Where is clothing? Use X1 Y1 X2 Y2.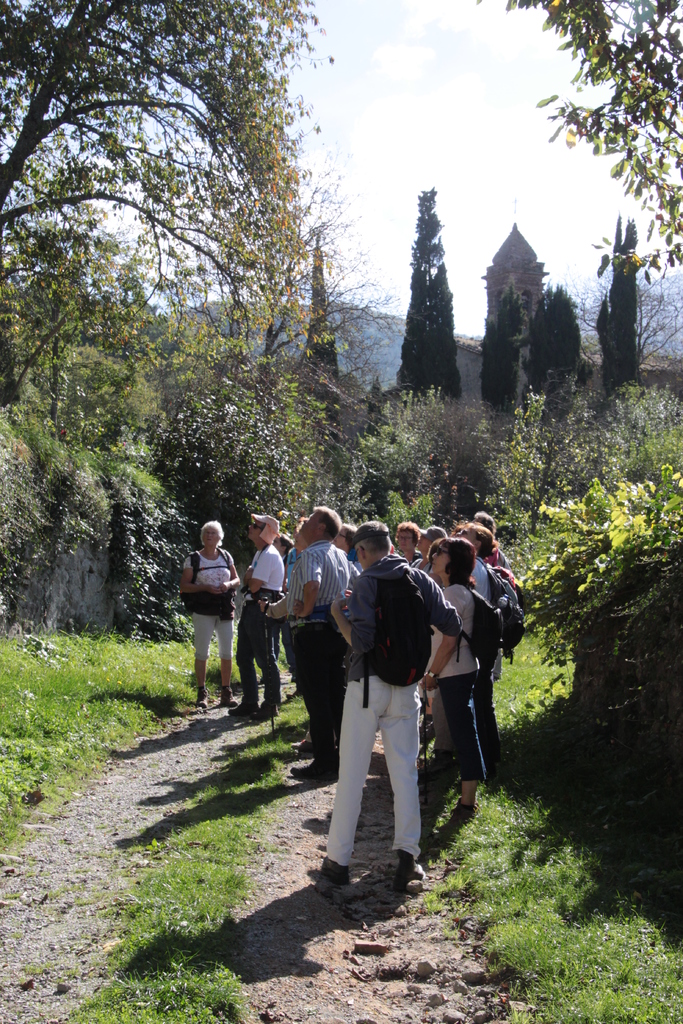
288 534 355 755.
